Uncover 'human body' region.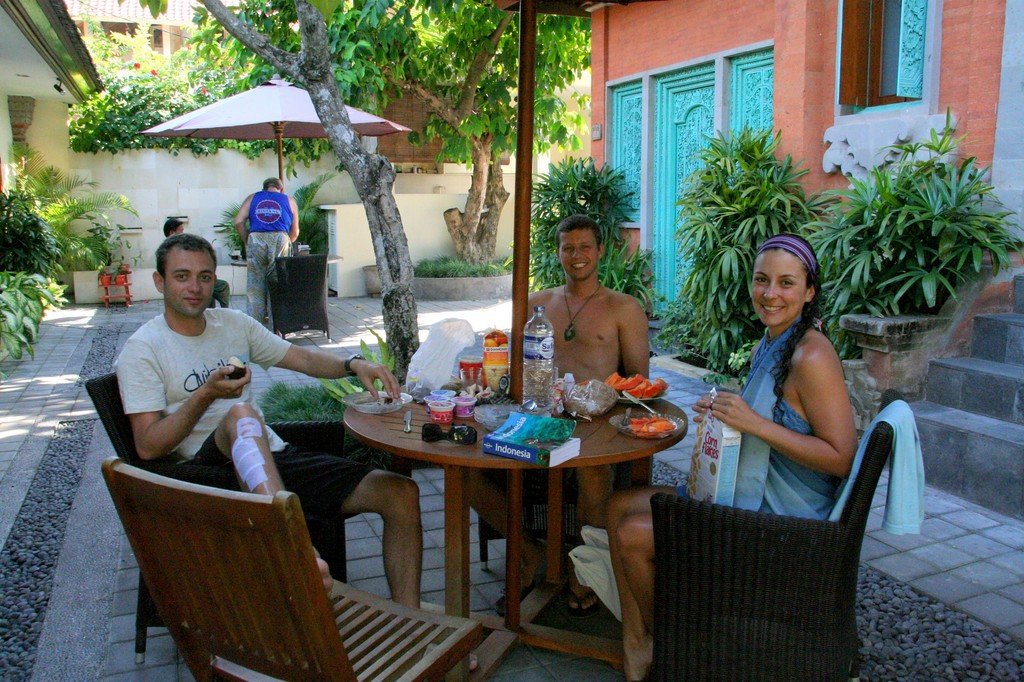
Uncovered: locate(212, 276, 230, 309).
